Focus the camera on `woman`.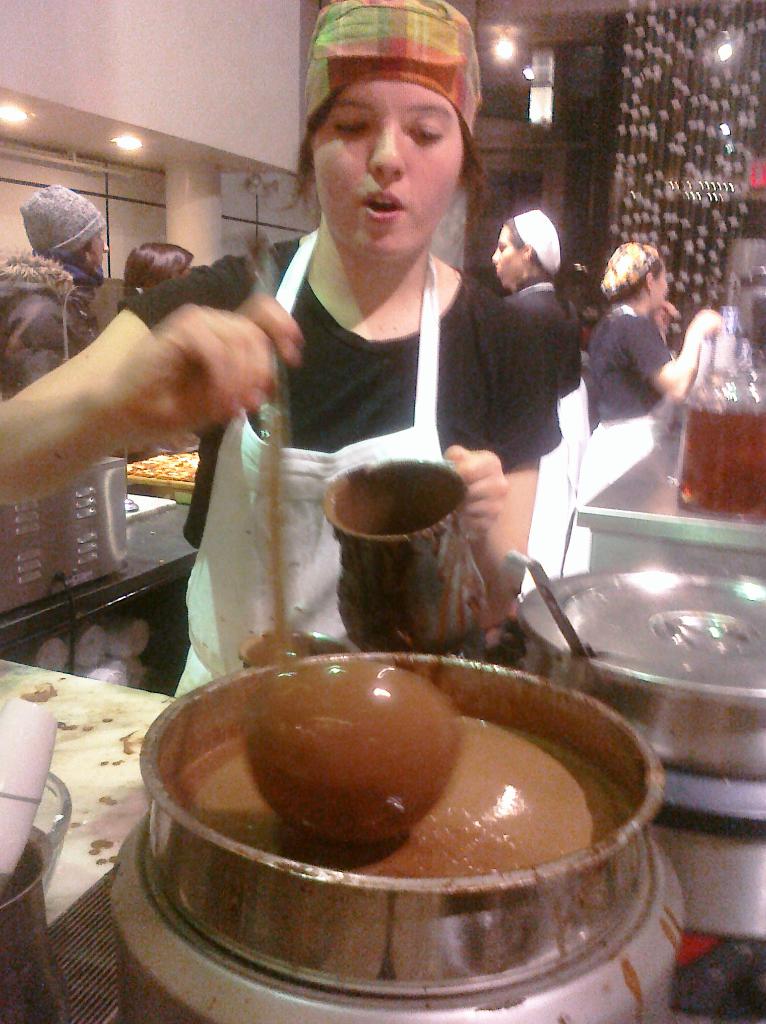
Focus region: (x1=478, y1=207, x2=596, y2=603).
